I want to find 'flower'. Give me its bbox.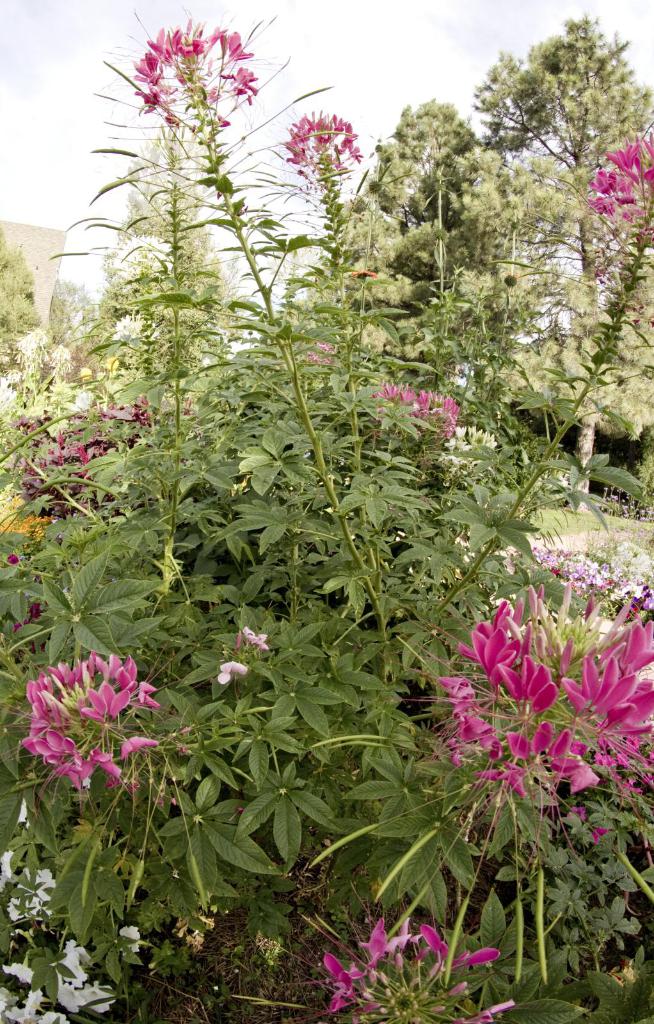
(x1=109, y1=225, x2=171, y2=284).
